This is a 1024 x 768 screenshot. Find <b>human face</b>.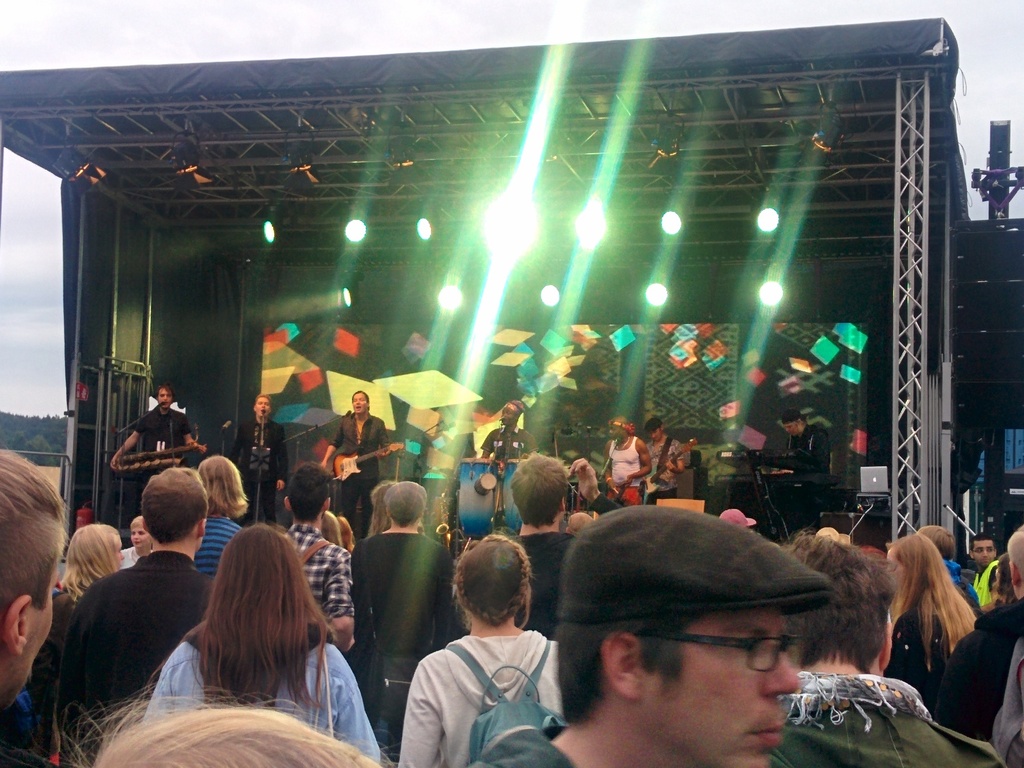
Bounding box: <bbox>501, 410, 513, 426</bbox>.
